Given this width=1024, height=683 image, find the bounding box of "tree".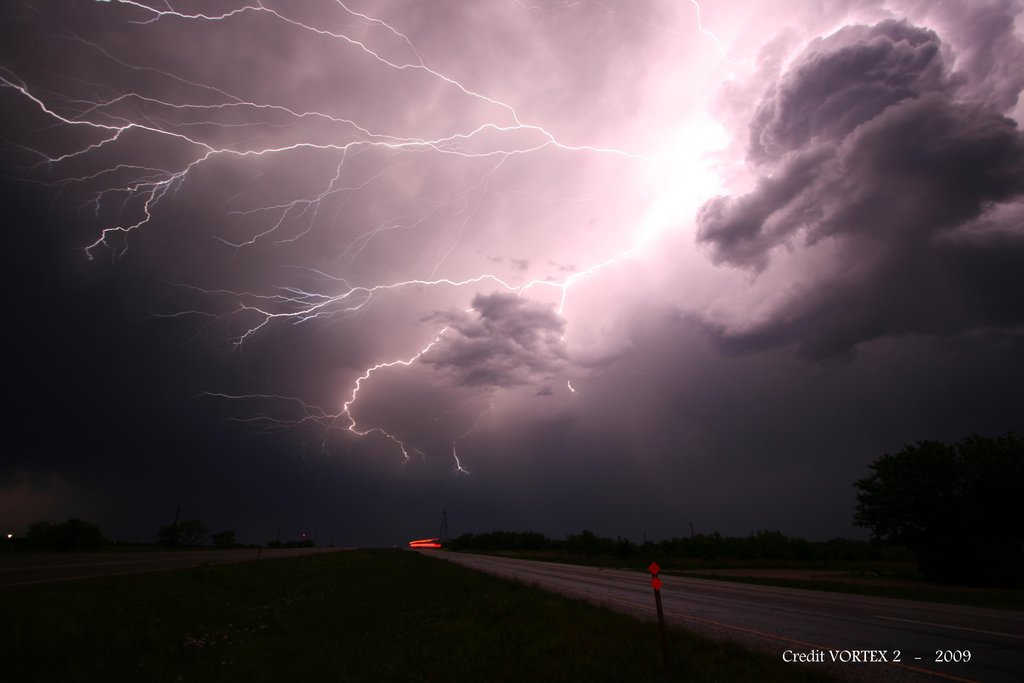
region(843, 434, 1023, 605).
